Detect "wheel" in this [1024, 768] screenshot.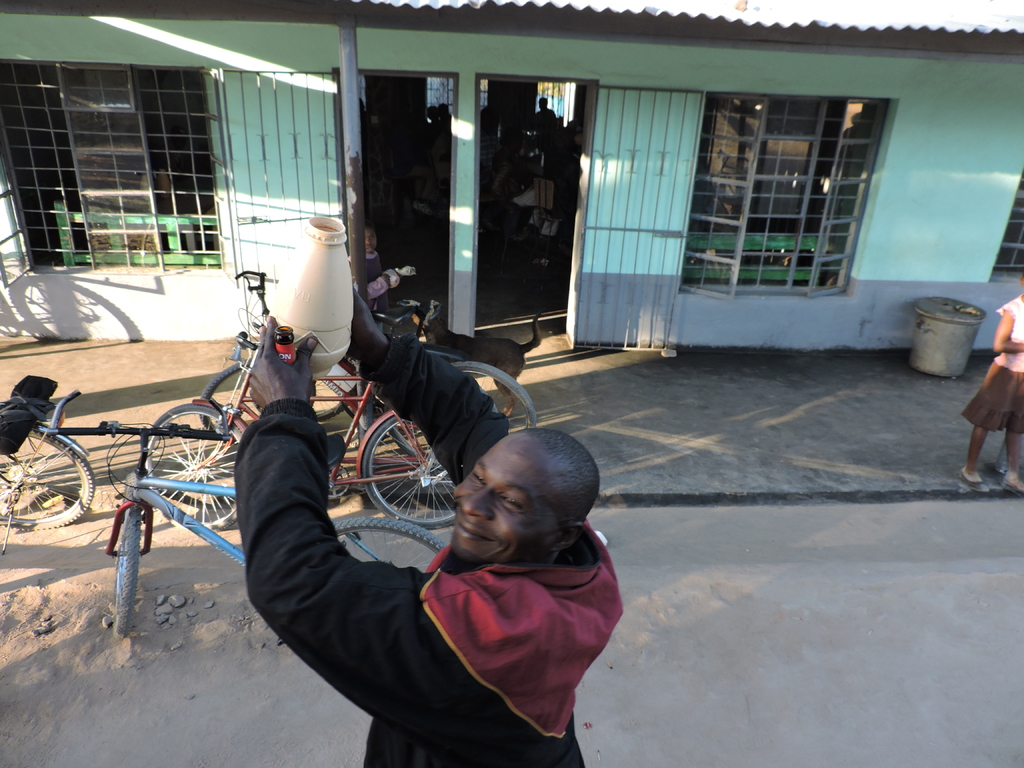
Detection: left=146, top=404, right=244, bottom=532.
